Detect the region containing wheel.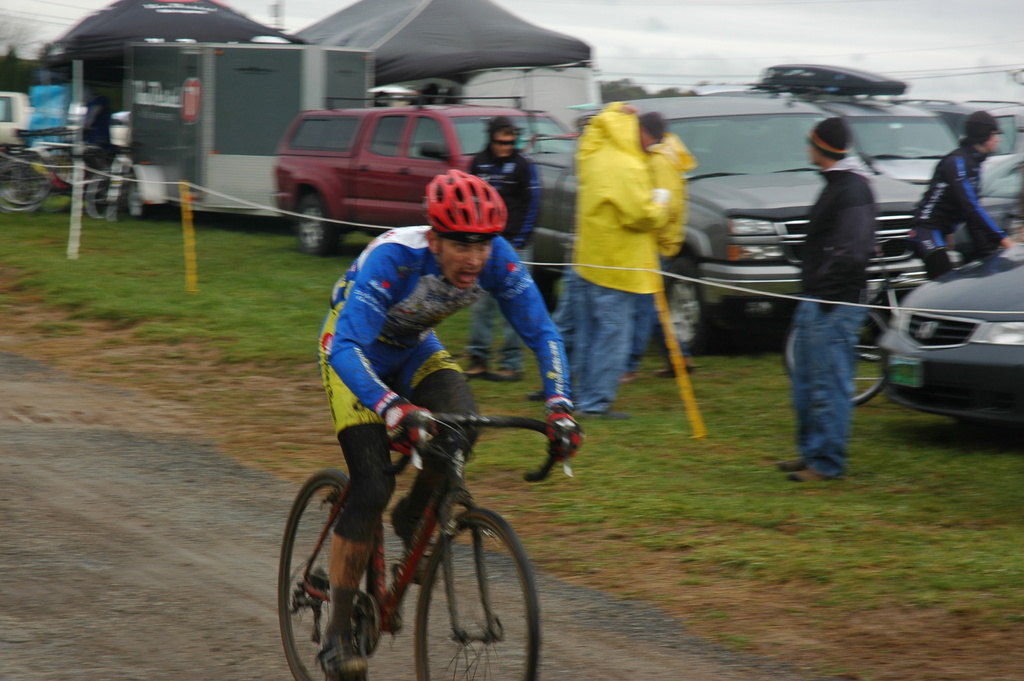
[427, 500, 534, 666].
